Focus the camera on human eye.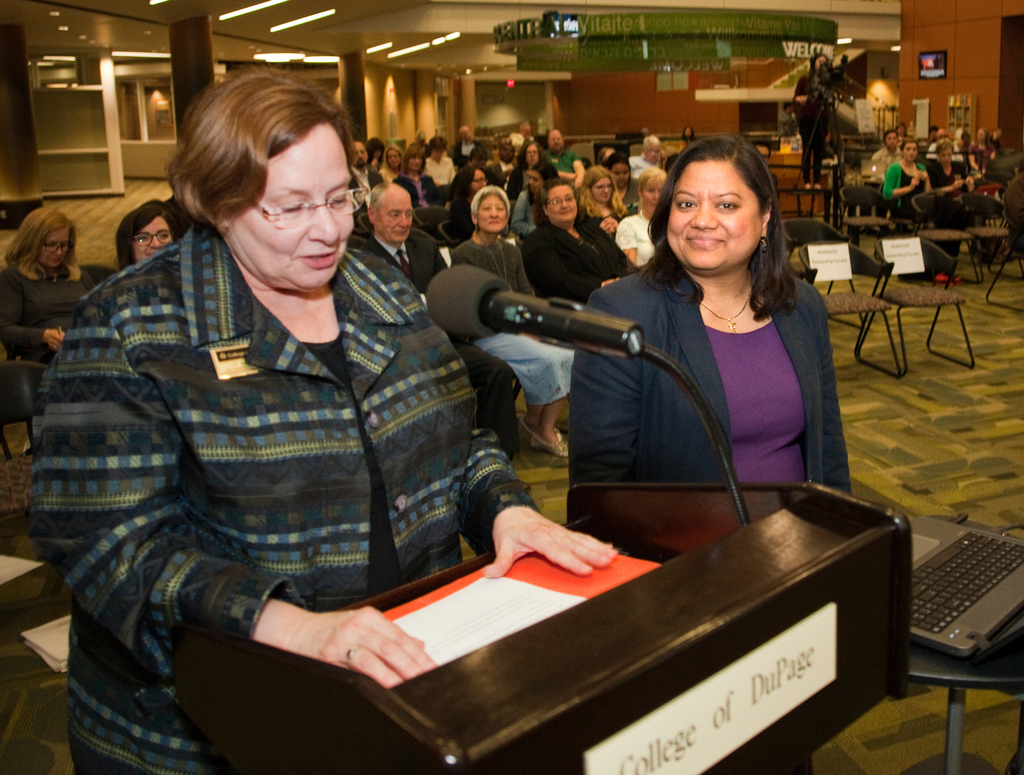
Focus region: (671, 196, 701, 209).
